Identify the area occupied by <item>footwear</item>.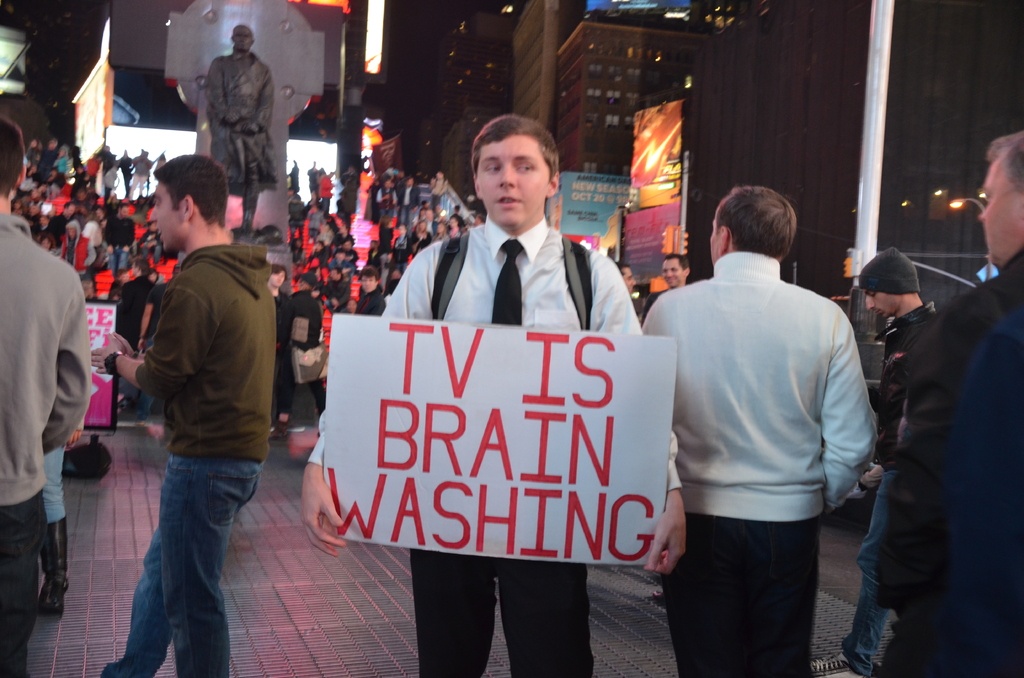
Area: select_region(810, 649, 861, 677).
